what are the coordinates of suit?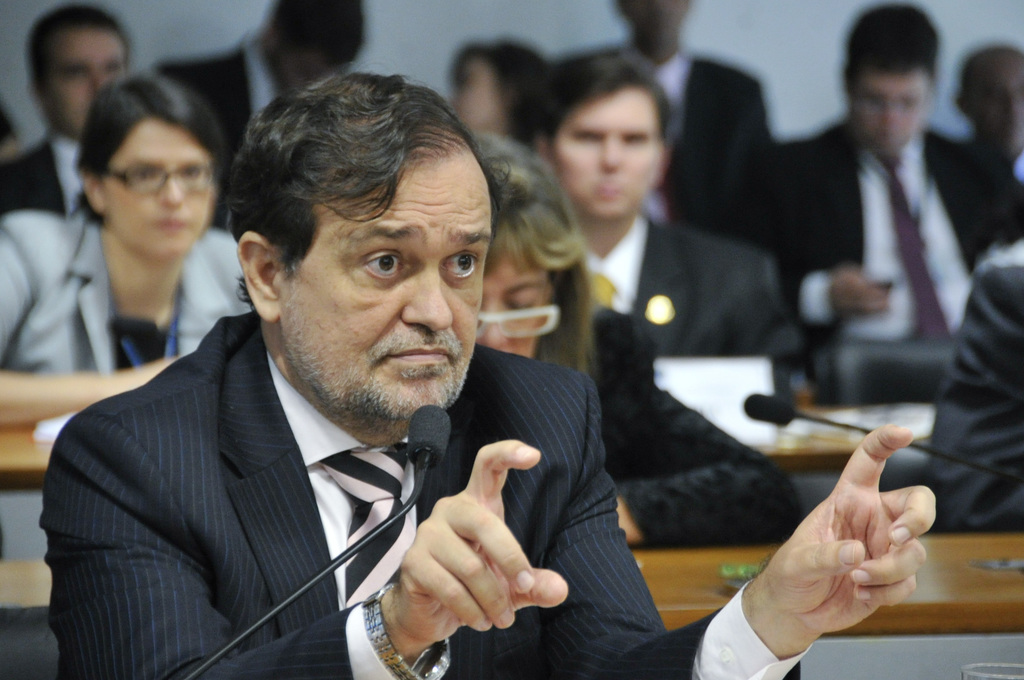
box(754, 118, 1023, 378).
